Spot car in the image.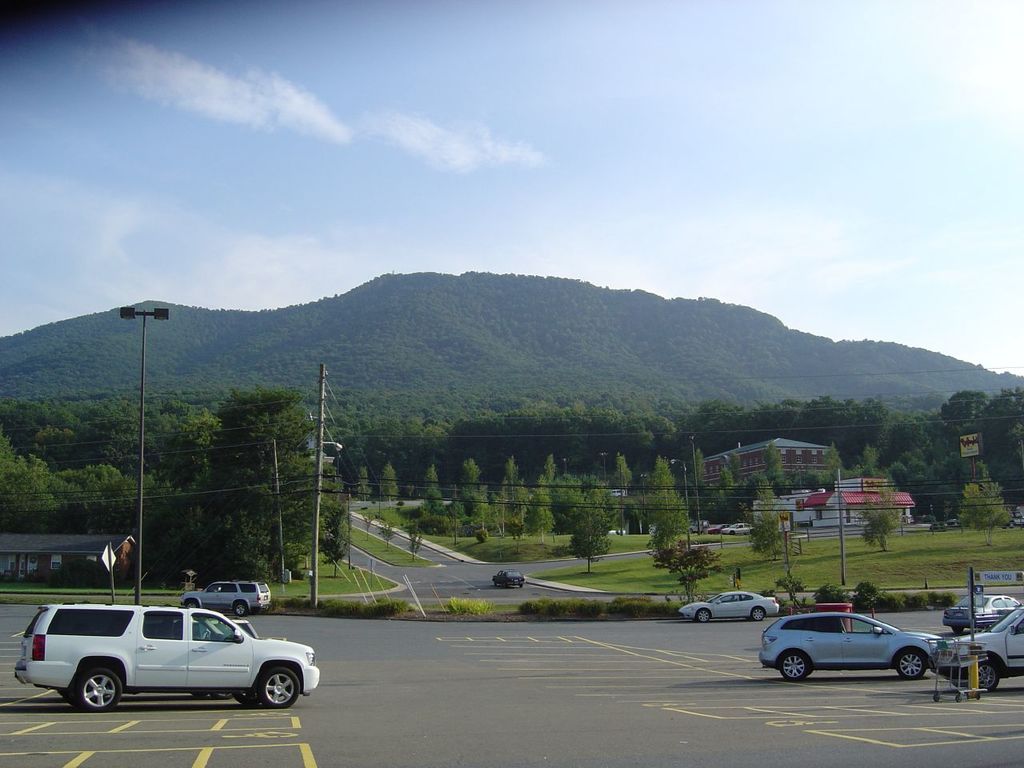
car found at left=490, top=570, right=526, bottom=586.
